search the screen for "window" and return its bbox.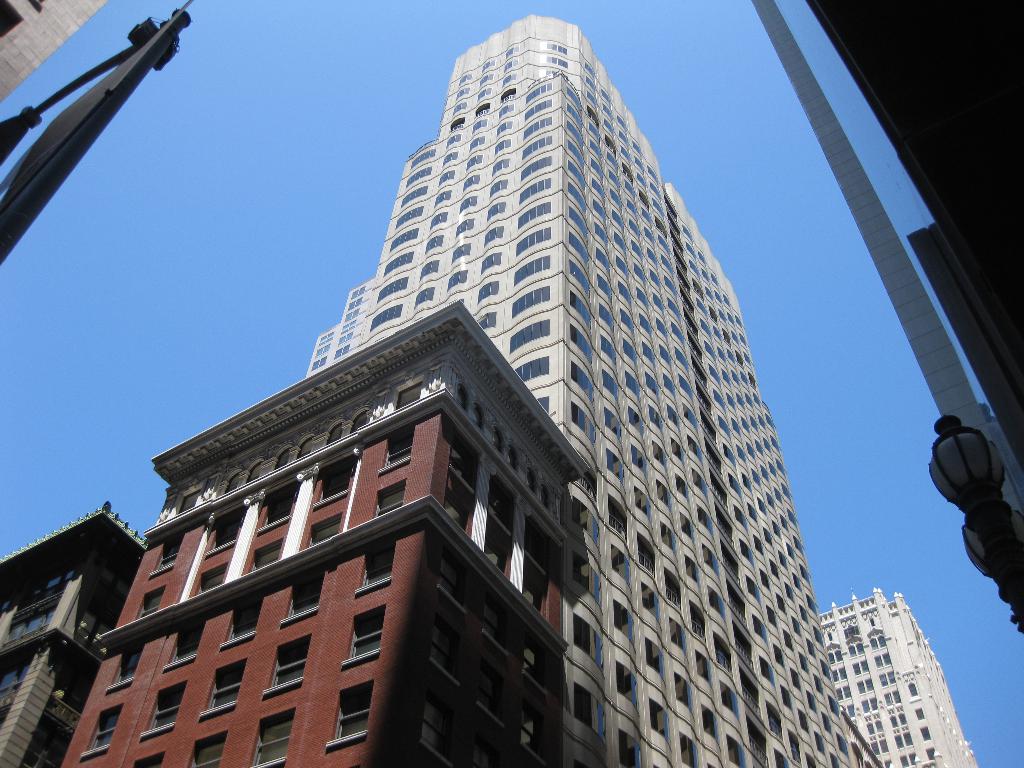
Found: detection(212, 508, 244, 549).
